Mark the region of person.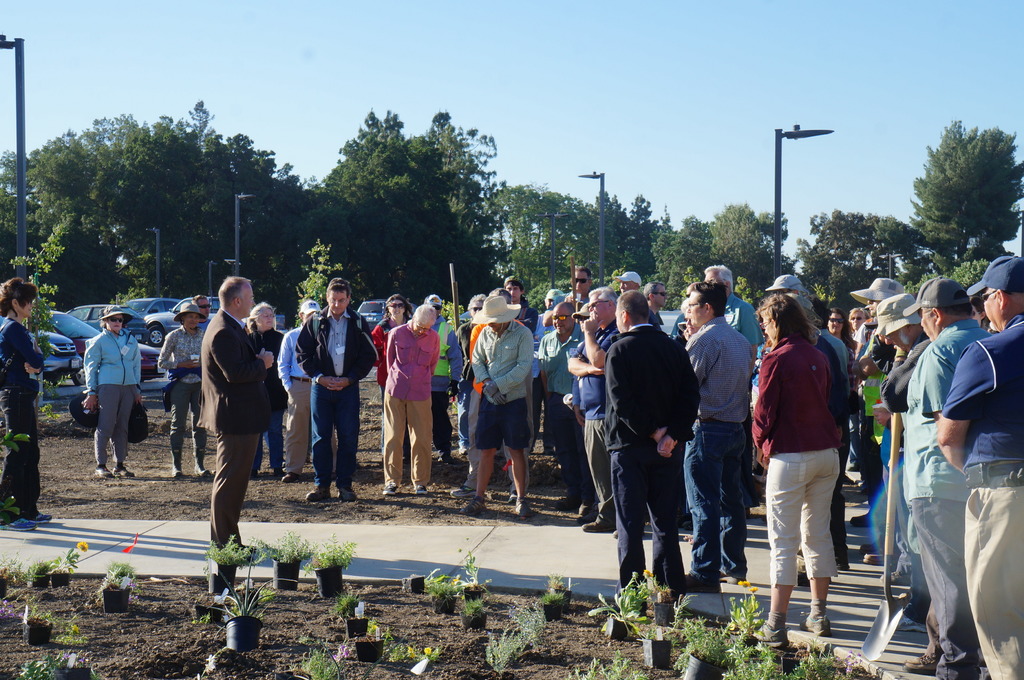
Region: 84,303,145,479.
